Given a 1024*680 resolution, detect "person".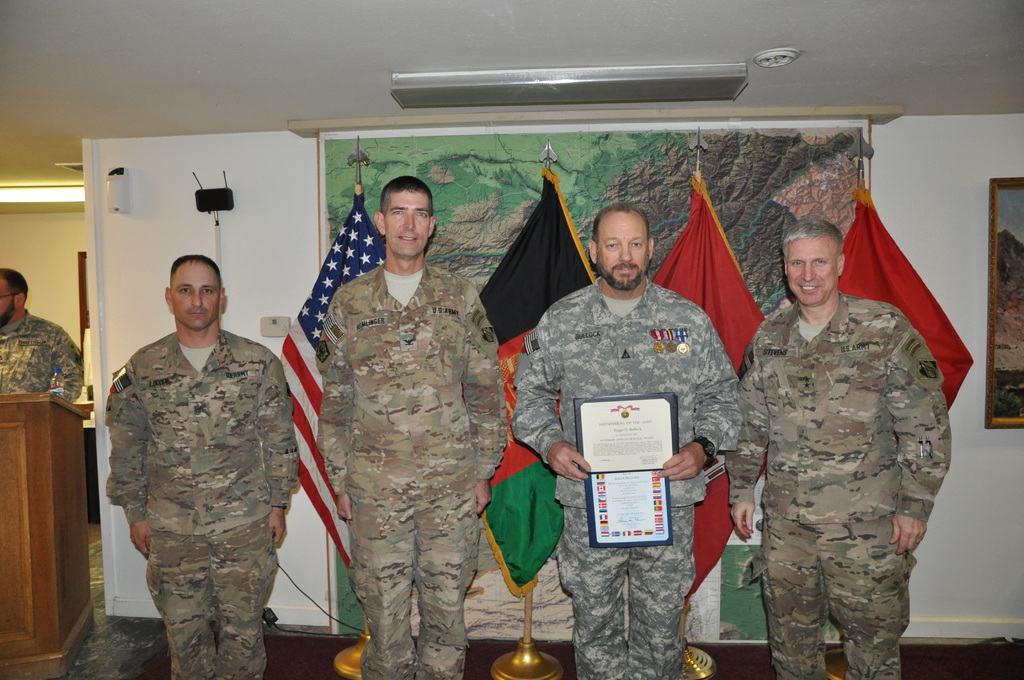
(x1=0, y1=266, x2=83, y2=401).
